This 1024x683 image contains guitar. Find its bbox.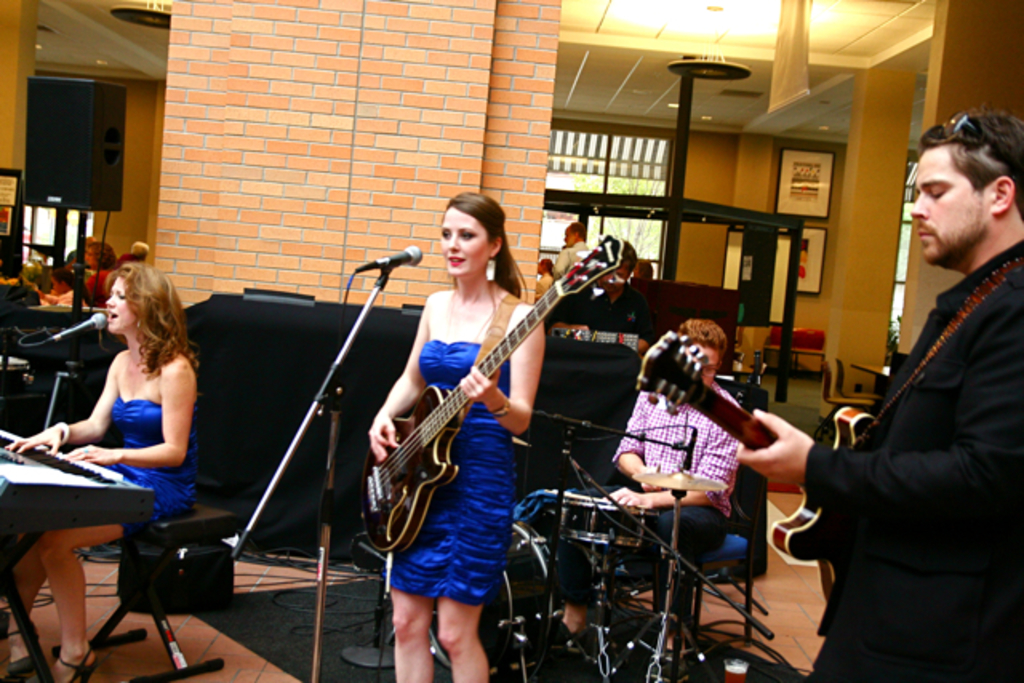
l=358, t=214, r=645, b=568.
